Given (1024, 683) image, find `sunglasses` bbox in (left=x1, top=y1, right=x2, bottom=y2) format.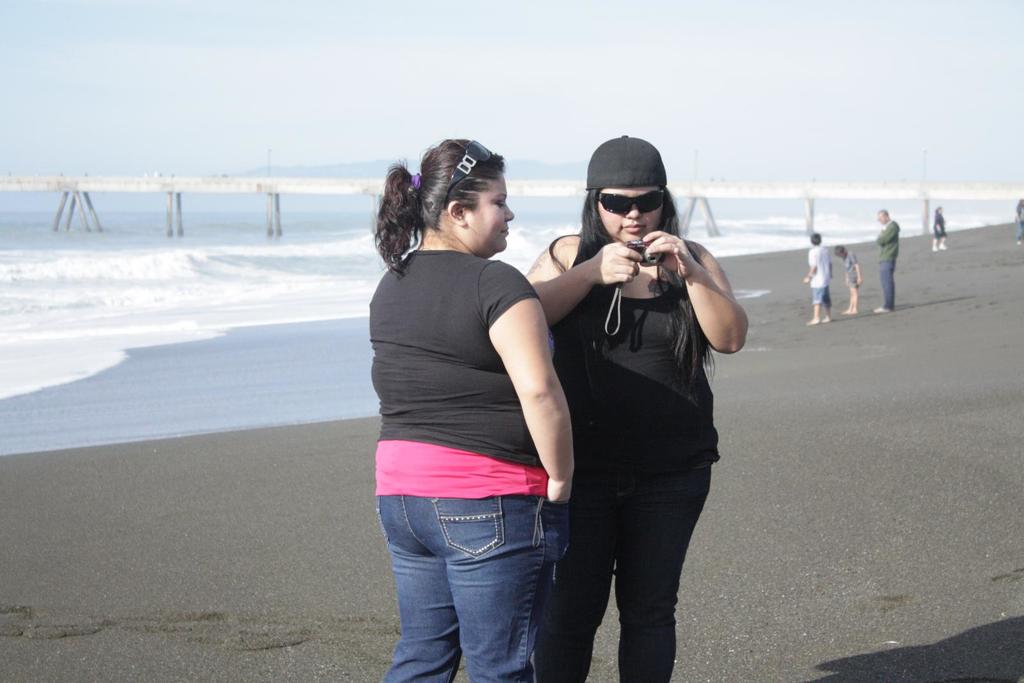
(left=594, top=191, right=664, bottom=216).
